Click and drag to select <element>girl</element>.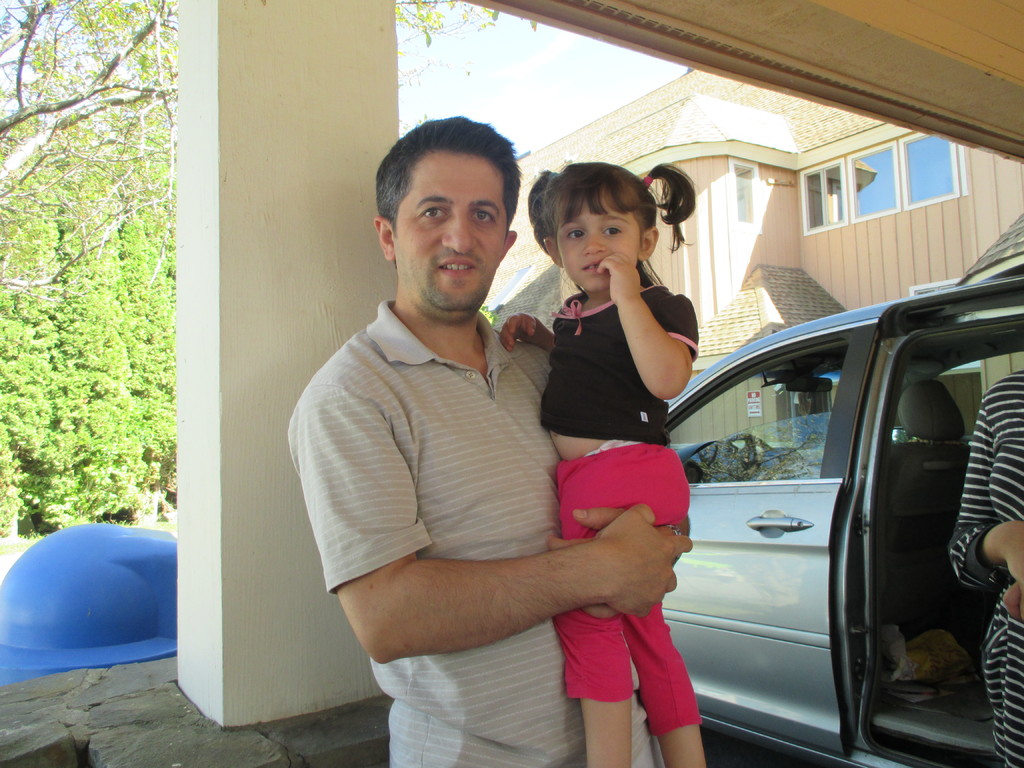
Selection: <bbox>497, 161, 710, 767</bbox>.
